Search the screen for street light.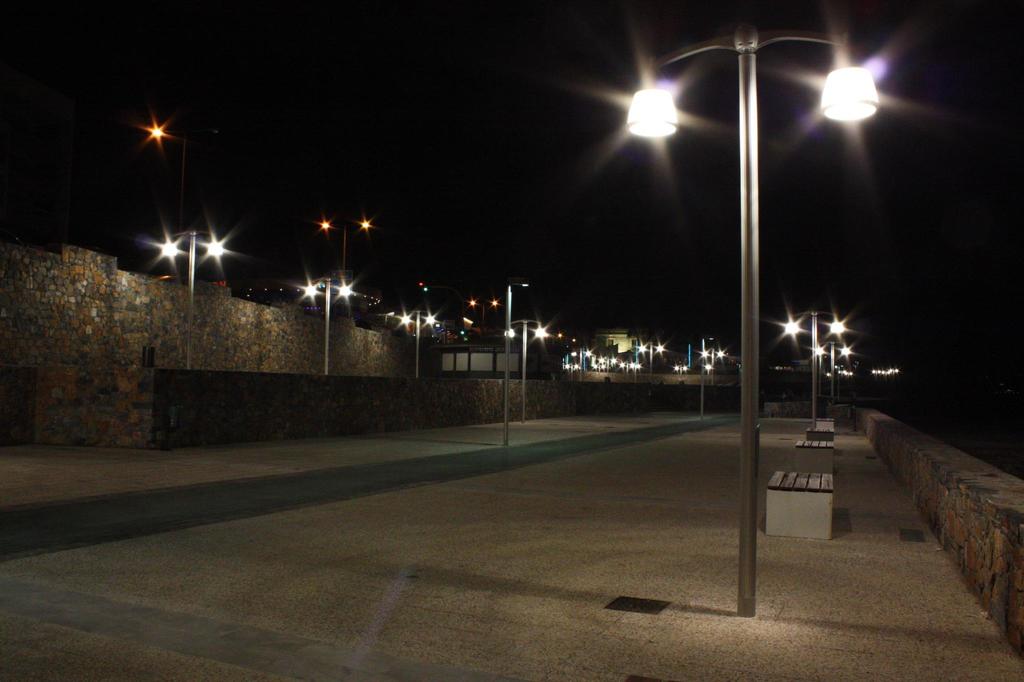
Found at <box>634,339,663,371</box>.
